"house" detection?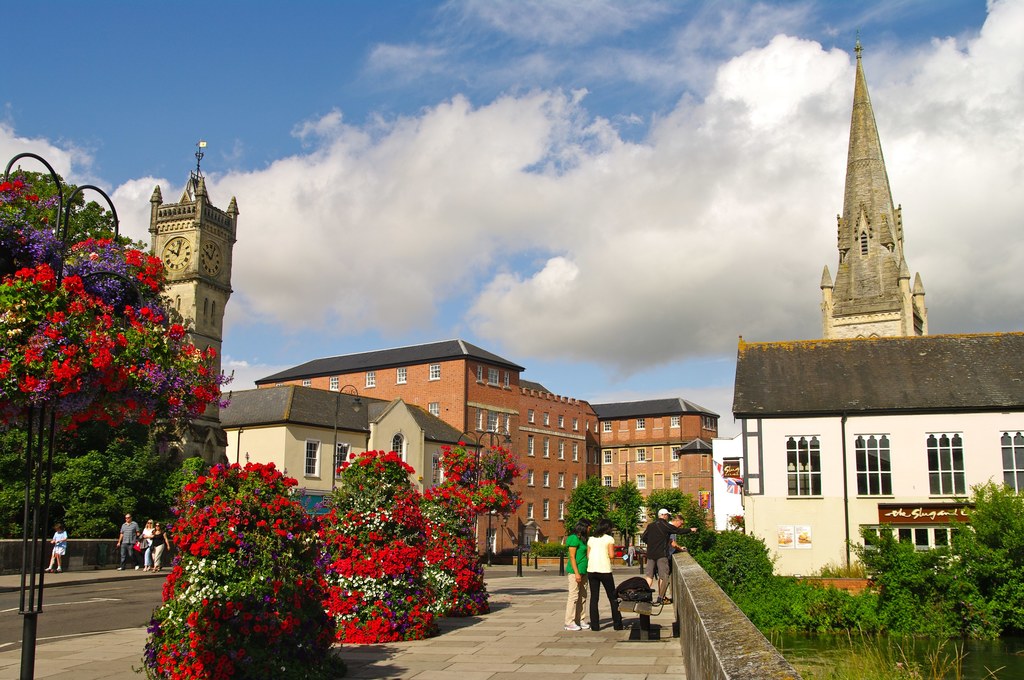
(left=716, top=439, right=740, bottom=542)
